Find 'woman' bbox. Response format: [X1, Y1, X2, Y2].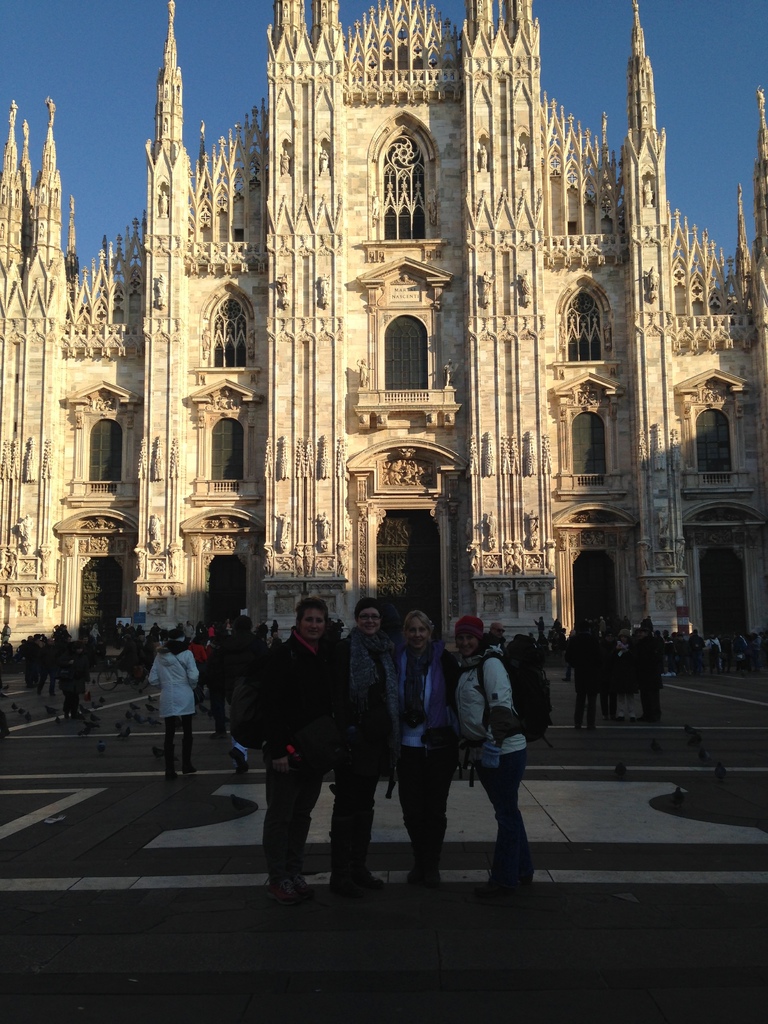
[393, 611, 461, 887].
